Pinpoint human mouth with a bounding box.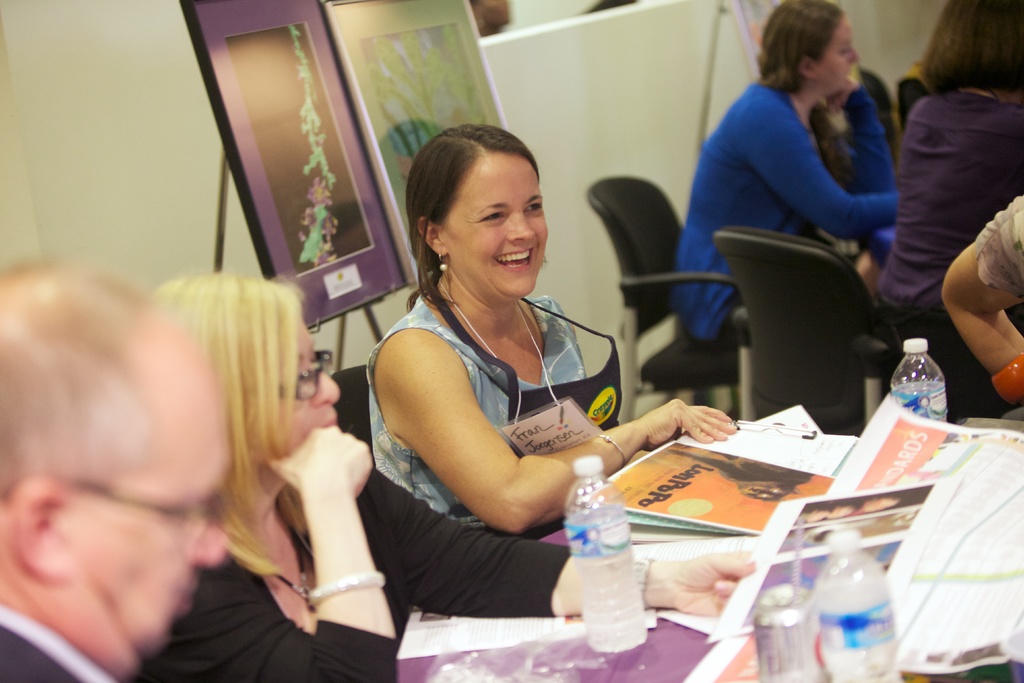
[left=492, top=243, right=534, bottom=273].
